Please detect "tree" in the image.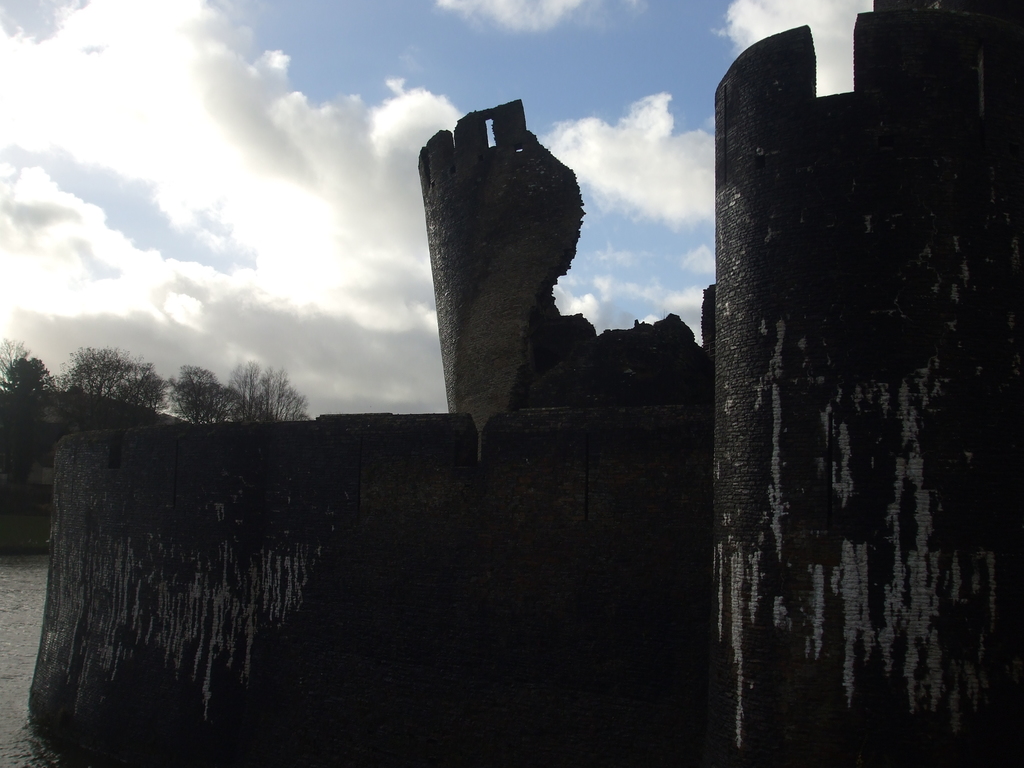
(x1=65, y1=346, x2=132, y2=397).
